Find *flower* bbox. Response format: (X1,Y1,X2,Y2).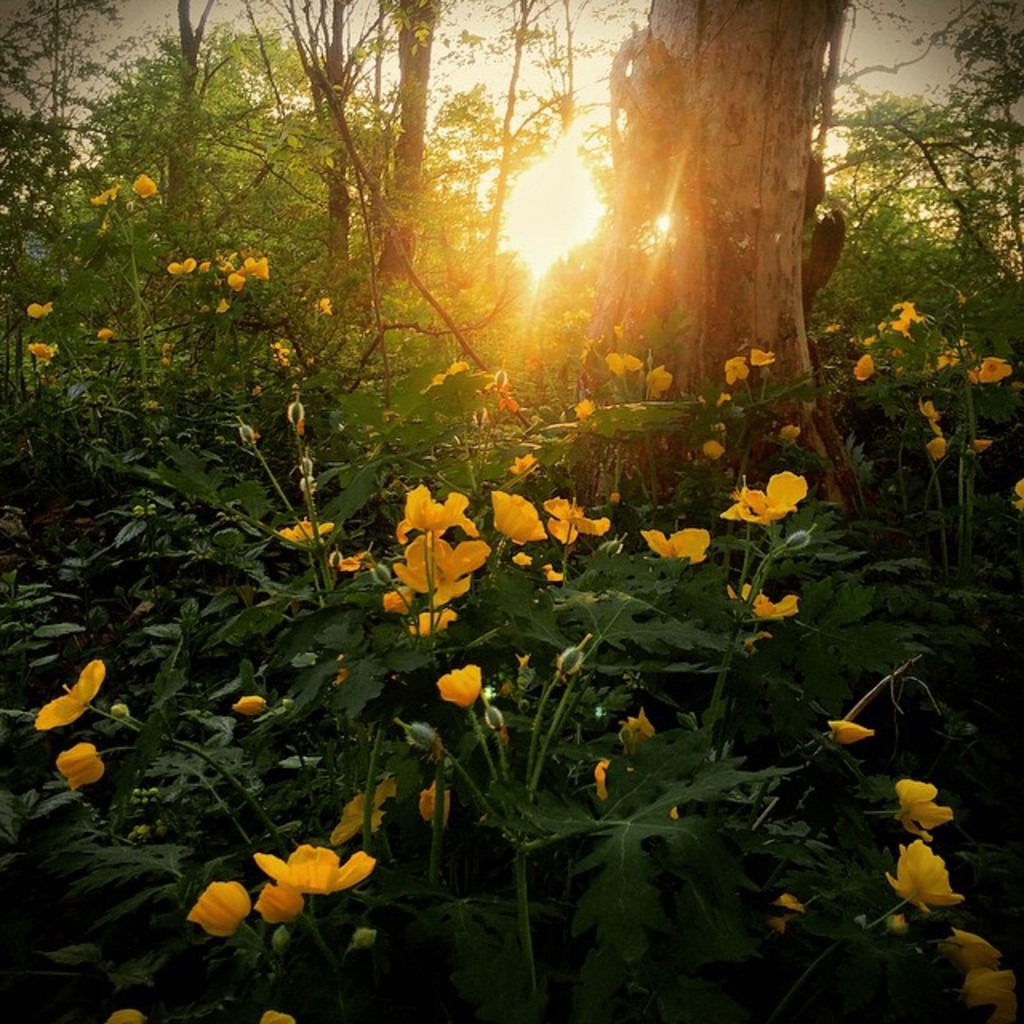
(539,494,584,546).
